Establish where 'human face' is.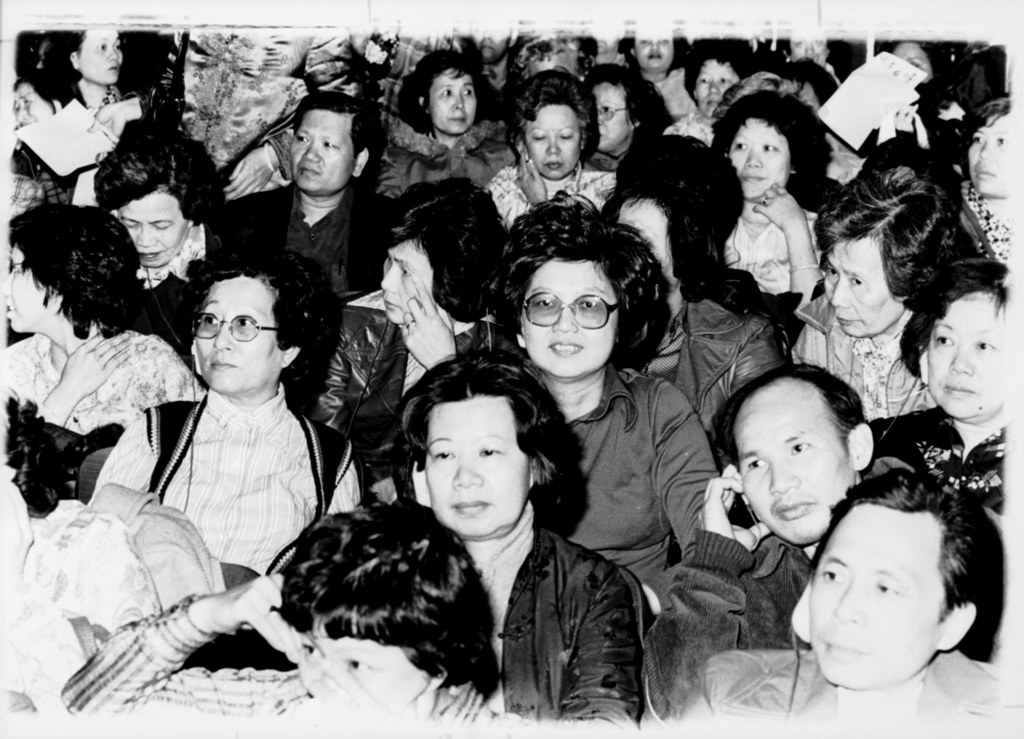
Established at 616:196:676:280.
